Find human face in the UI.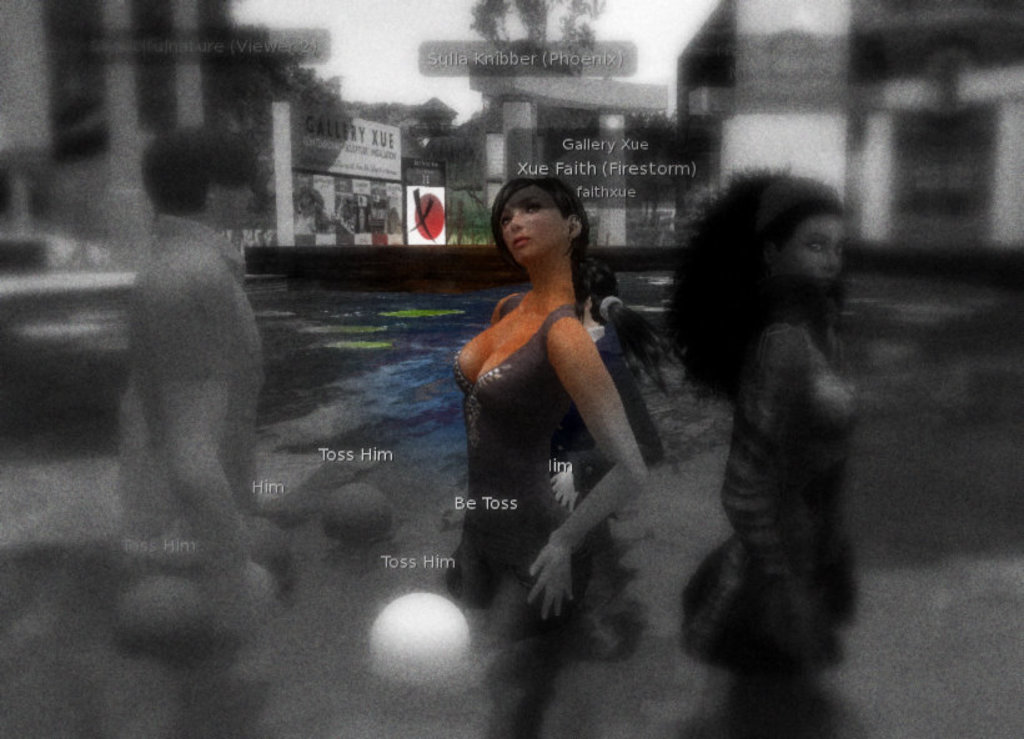
UI element at 498, 184, 567, 265.
